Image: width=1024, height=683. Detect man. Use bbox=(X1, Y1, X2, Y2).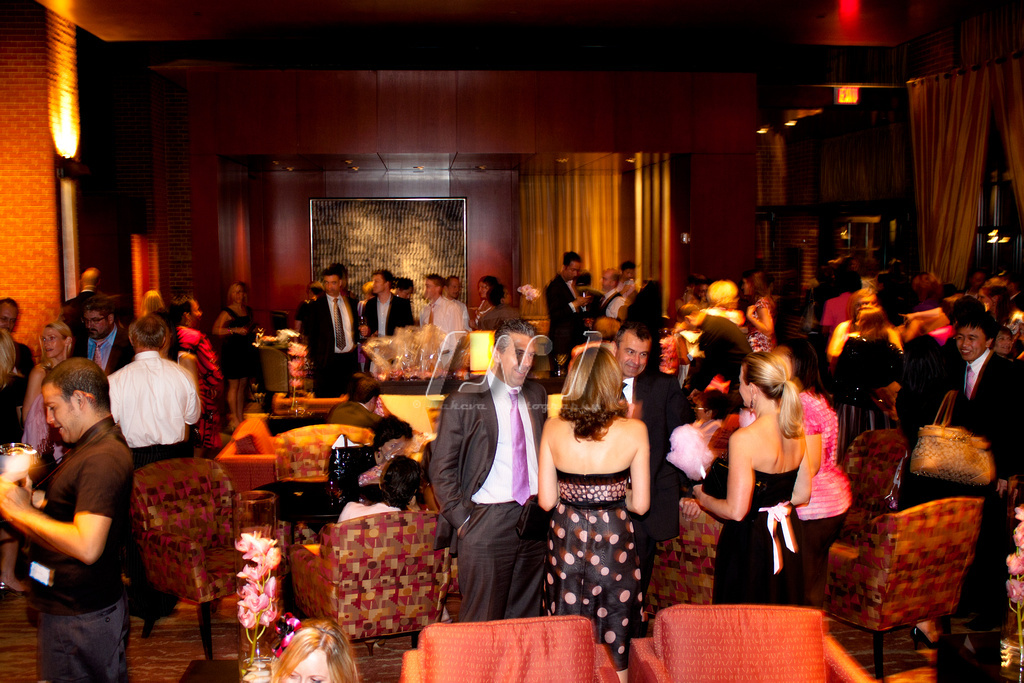
bbox=(550, 250, 585, 363).
